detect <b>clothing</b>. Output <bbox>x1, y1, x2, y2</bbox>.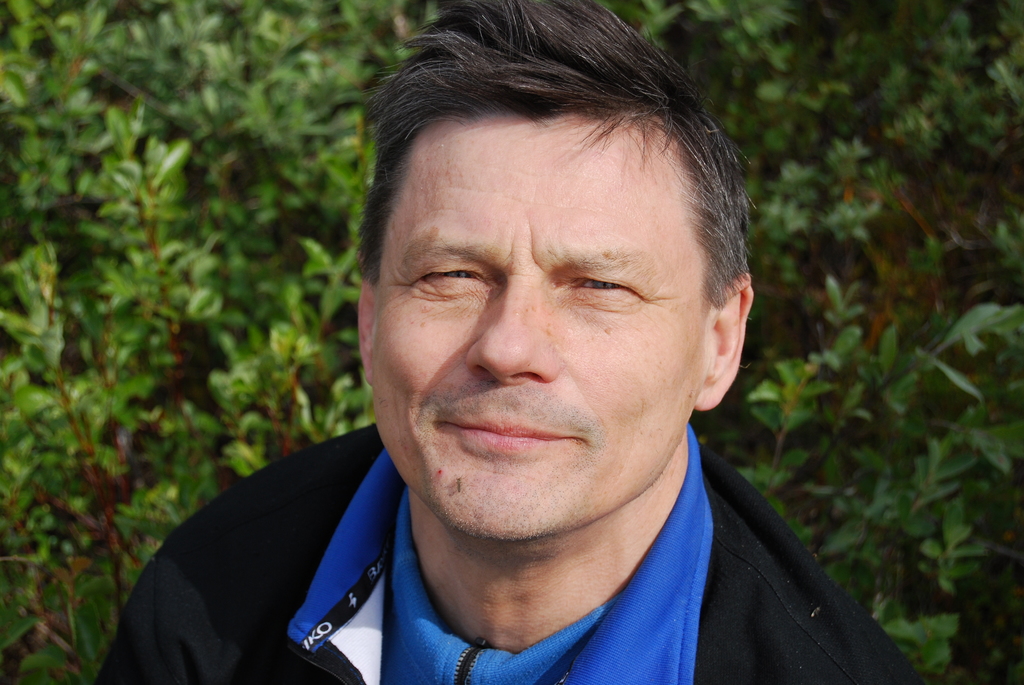
<bbox>127, 426, 938, 684</bbox>.
